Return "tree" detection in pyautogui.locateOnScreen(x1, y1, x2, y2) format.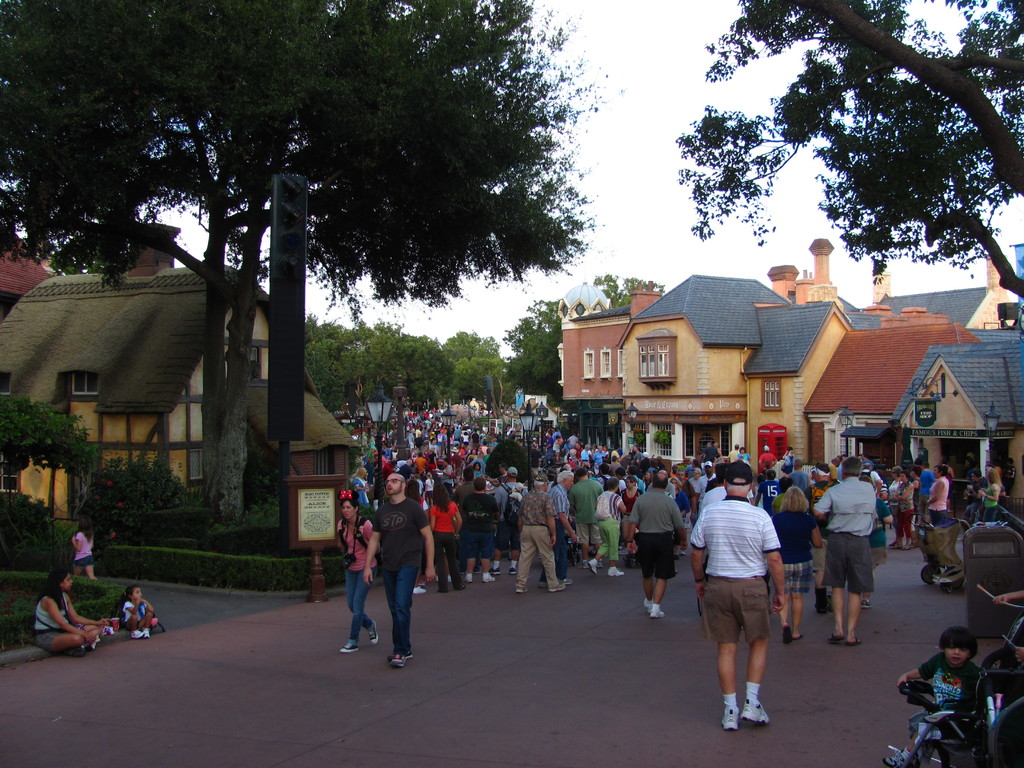
pyautogui.locateOnScreen(612, 62, 1012, 311).
